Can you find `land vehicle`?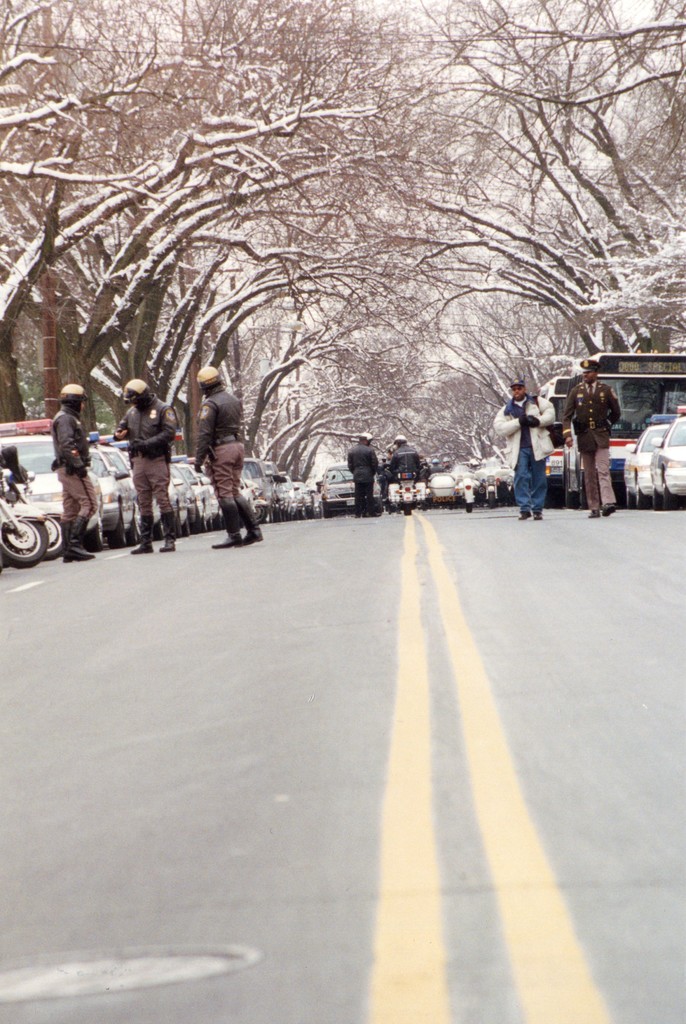
Yes, bounding box: crop(651, 406, 685, 502).
